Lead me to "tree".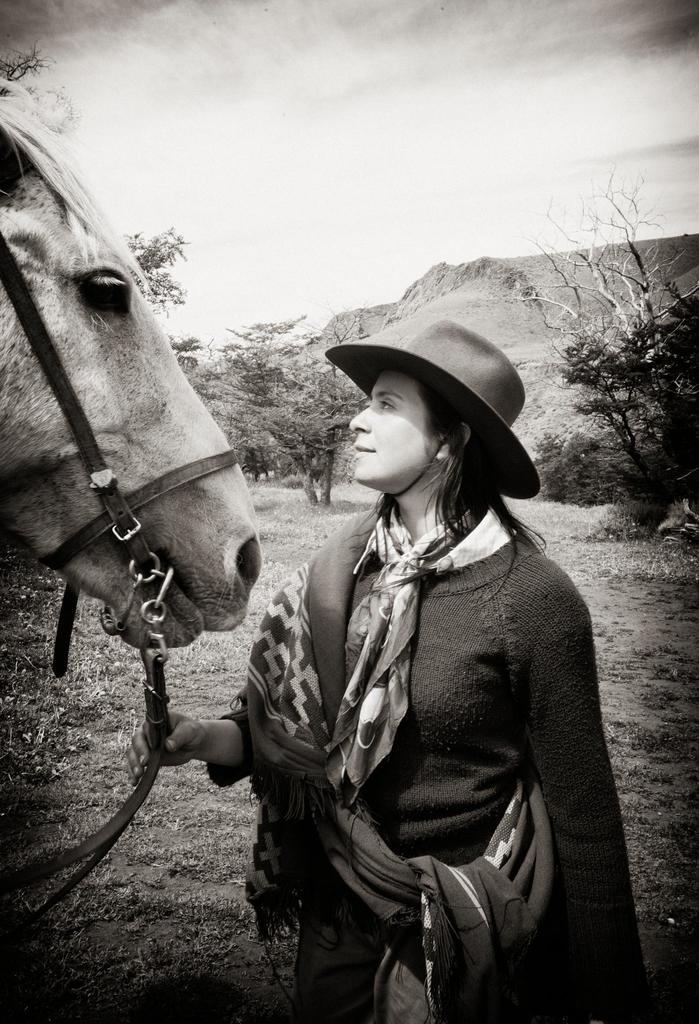
Lead to 552/202/686/517.
